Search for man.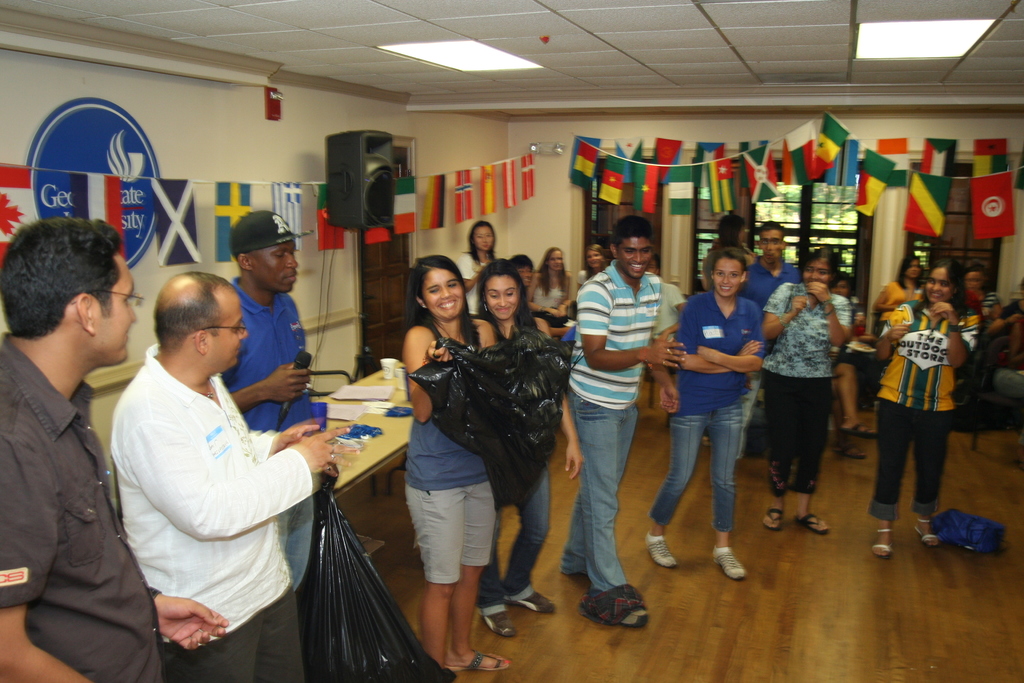
Found at 1, 199, 164, 682.
